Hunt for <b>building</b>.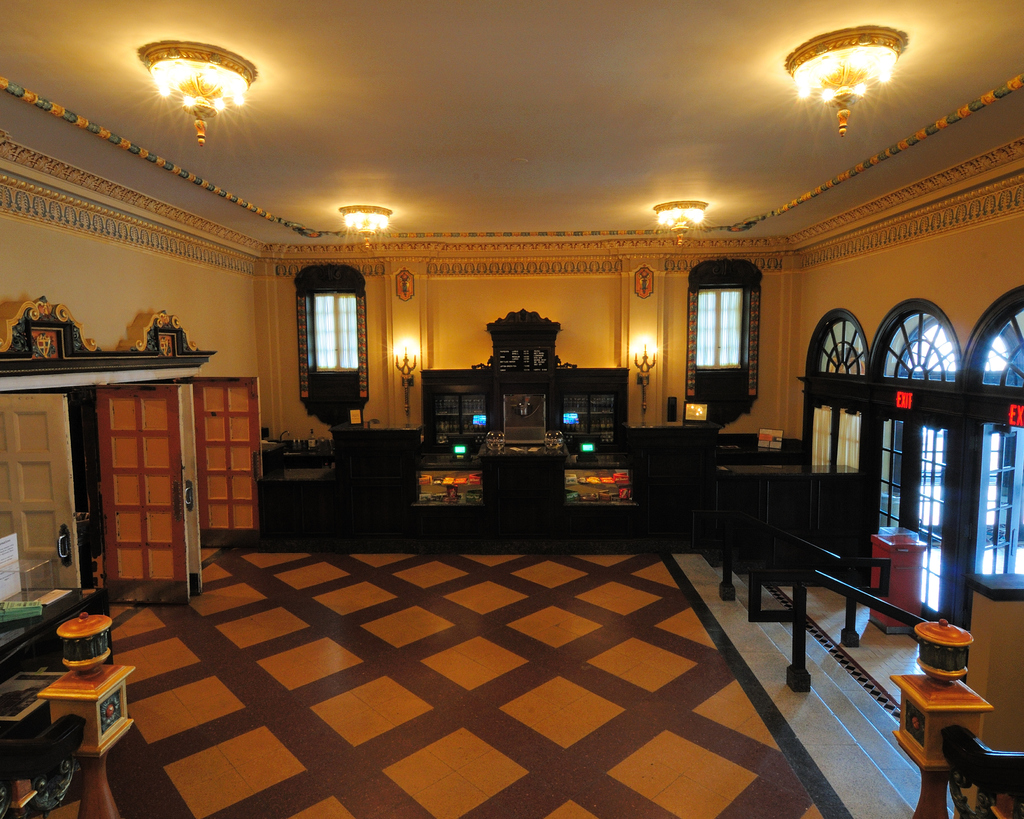
Hunted down at left=0, top=0, right=1023, bottom=818.
